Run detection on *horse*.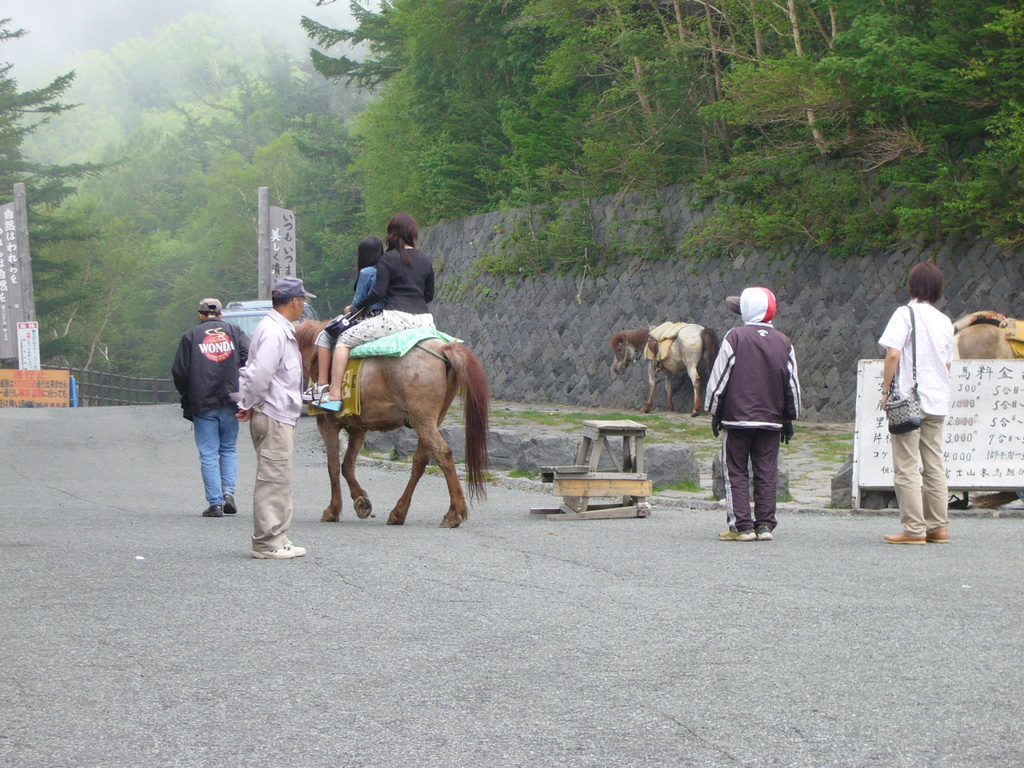
Result: {"left": 953, "top": 320, "right": 1015, "bottom": 358}.
